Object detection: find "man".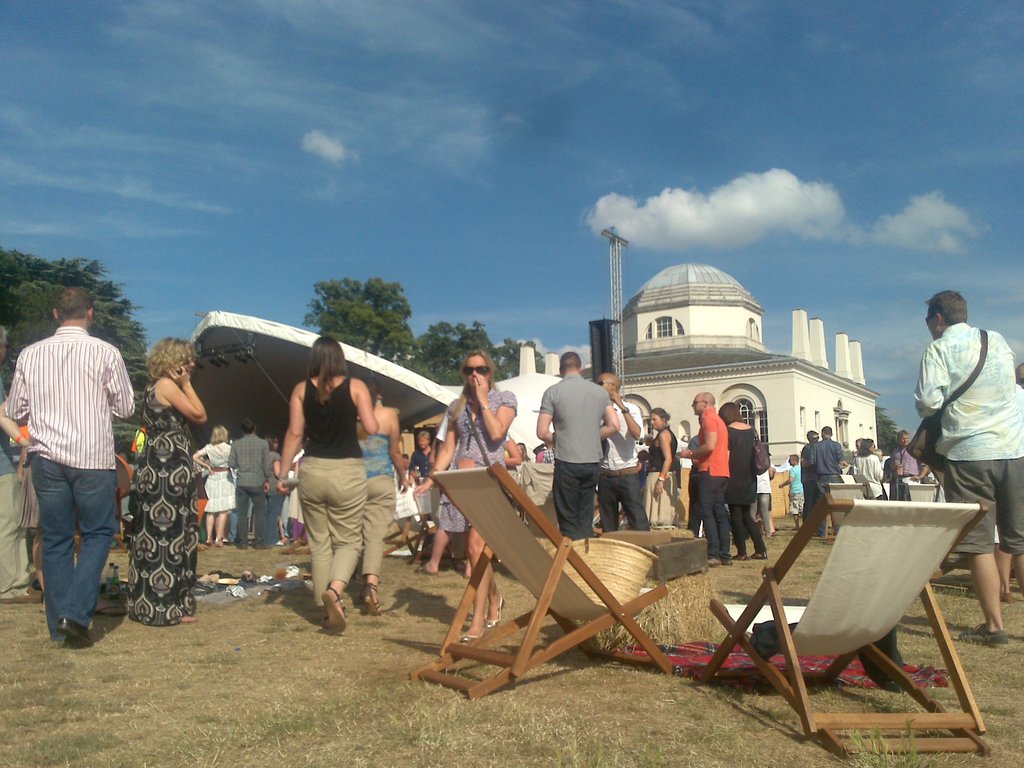
[left=529, top=351, right=621, bottom=545].
